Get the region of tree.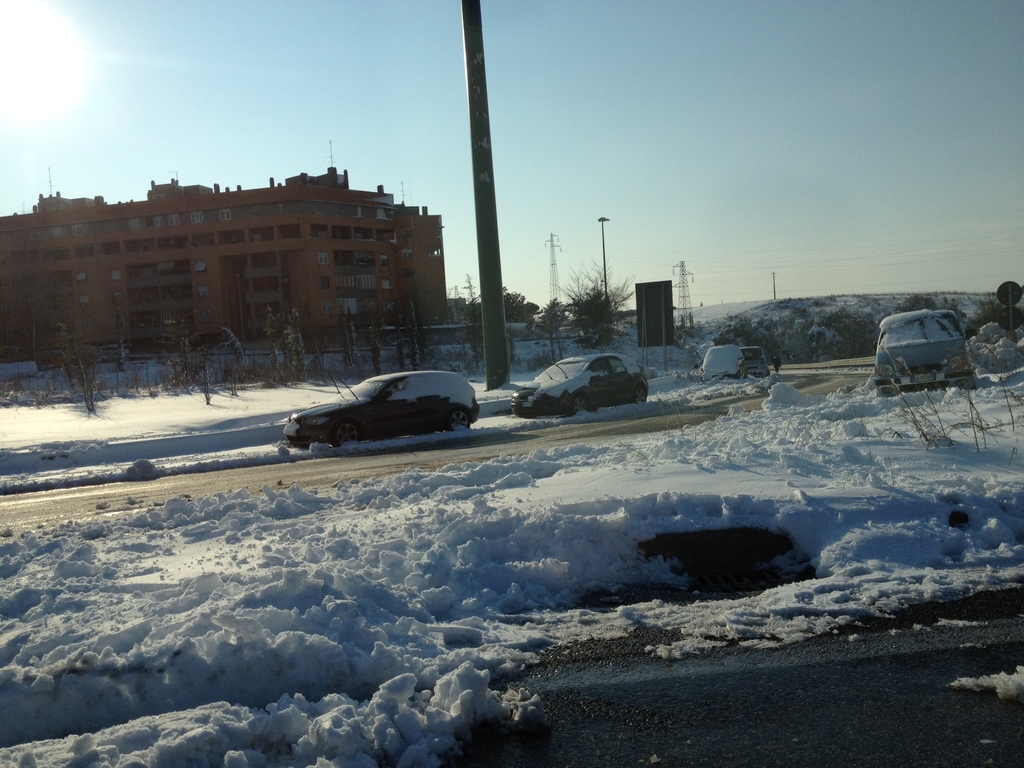
locate(559, 259, 637, 352).
